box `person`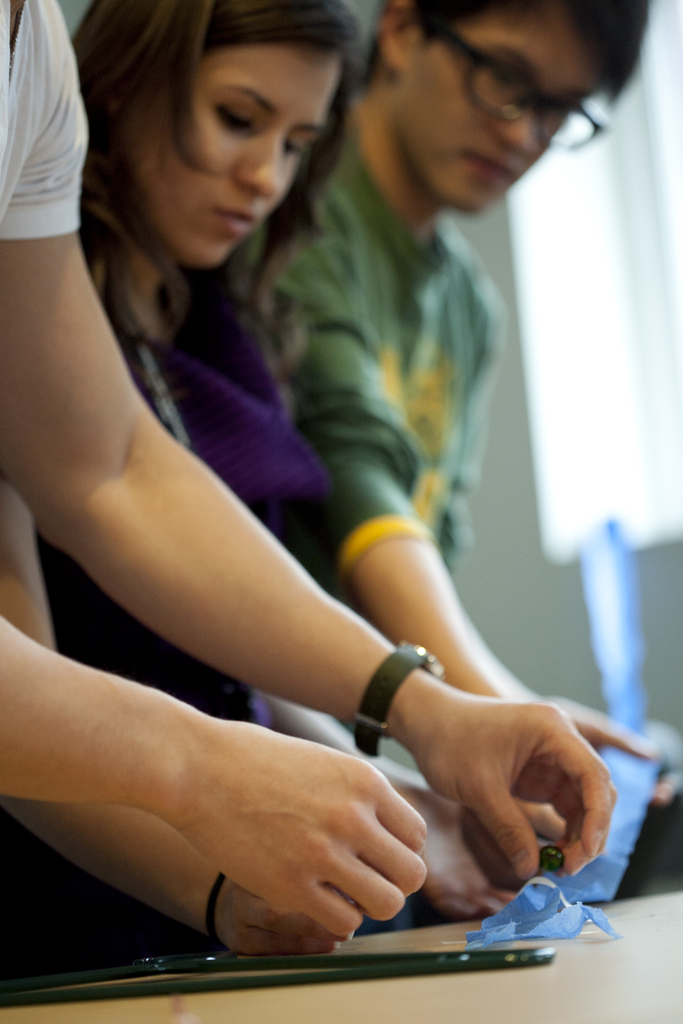
crop(0, 0, 582, 950)
